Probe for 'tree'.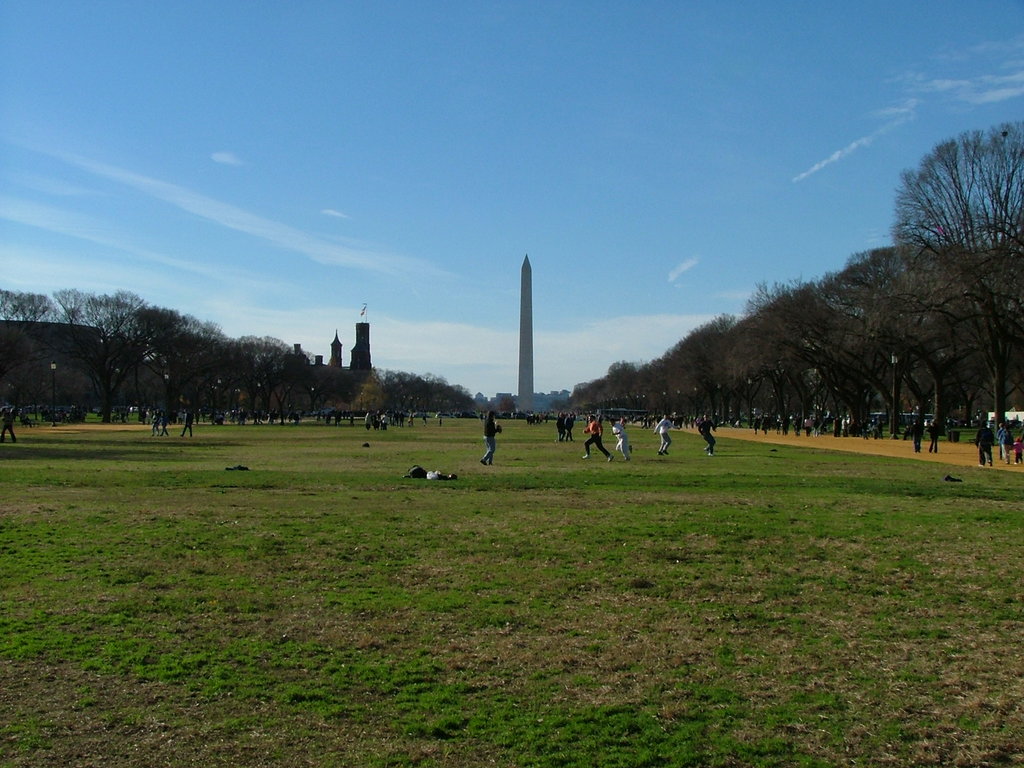
Probe result: l=269, t=365, r=314, b=420.
